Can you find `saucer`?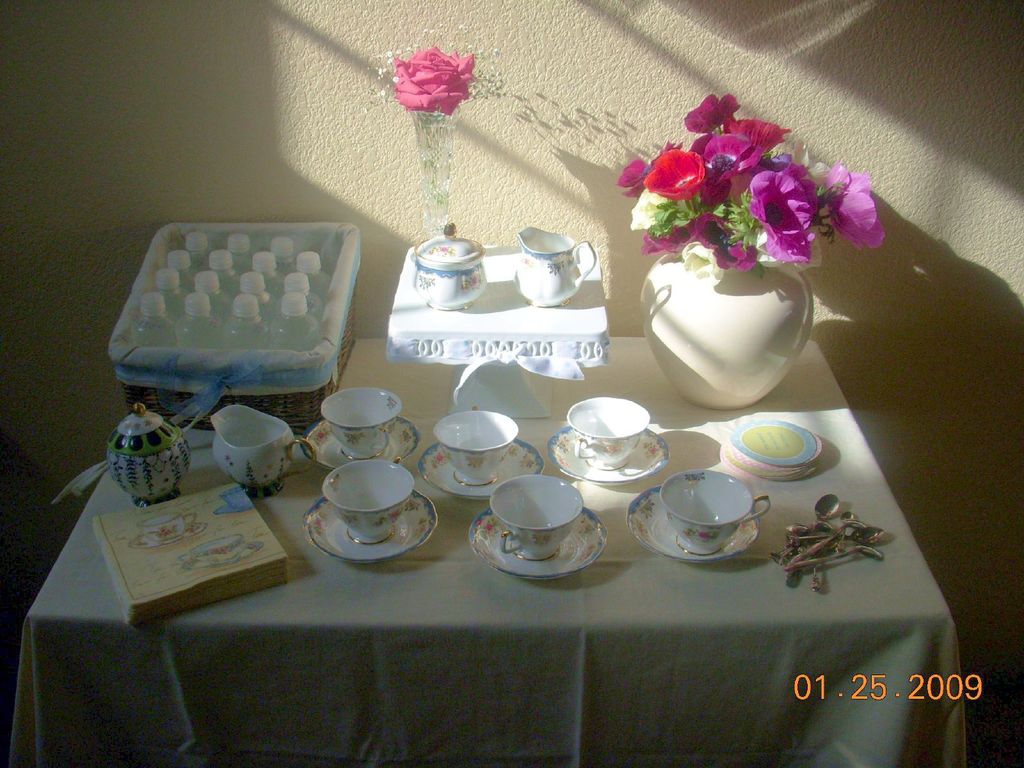
Yes, bounding box: [x1=408, y1=440, x2=549, y2=503].
